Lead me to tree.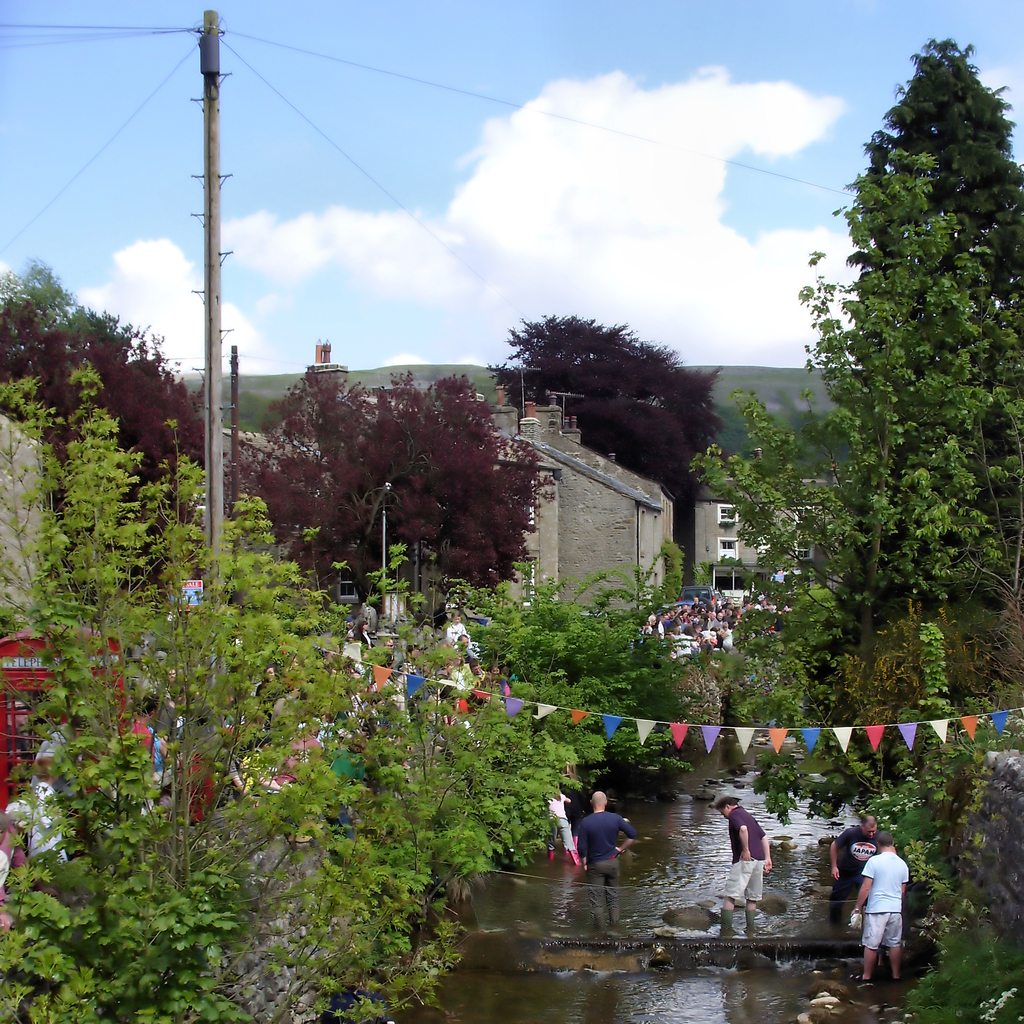
Lead to (294,541,582,1023).
